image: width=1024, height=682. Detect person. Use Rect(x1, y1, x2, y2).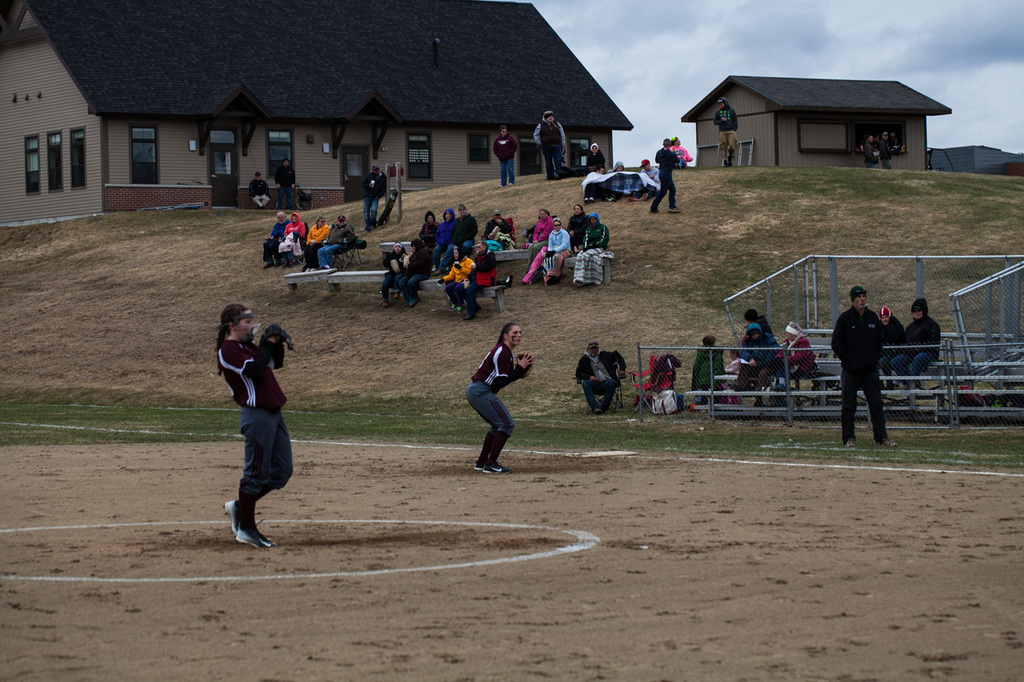
Rect(864, 147, 882, 164).
